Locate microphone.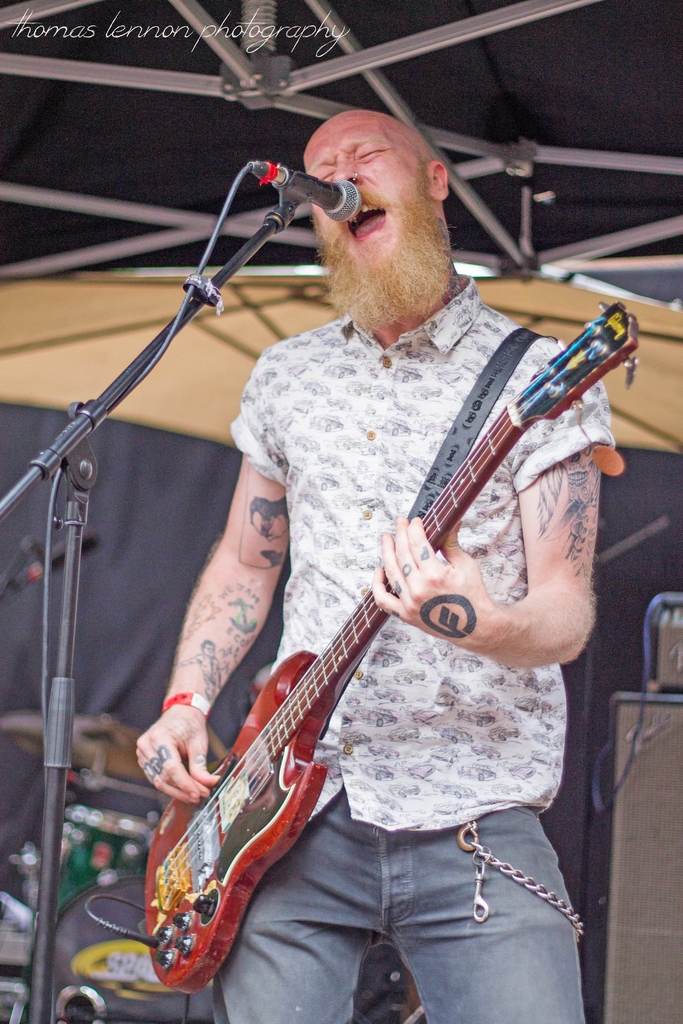
Bounding box: [x1=250, y1=161, x2=365, y2=225].
